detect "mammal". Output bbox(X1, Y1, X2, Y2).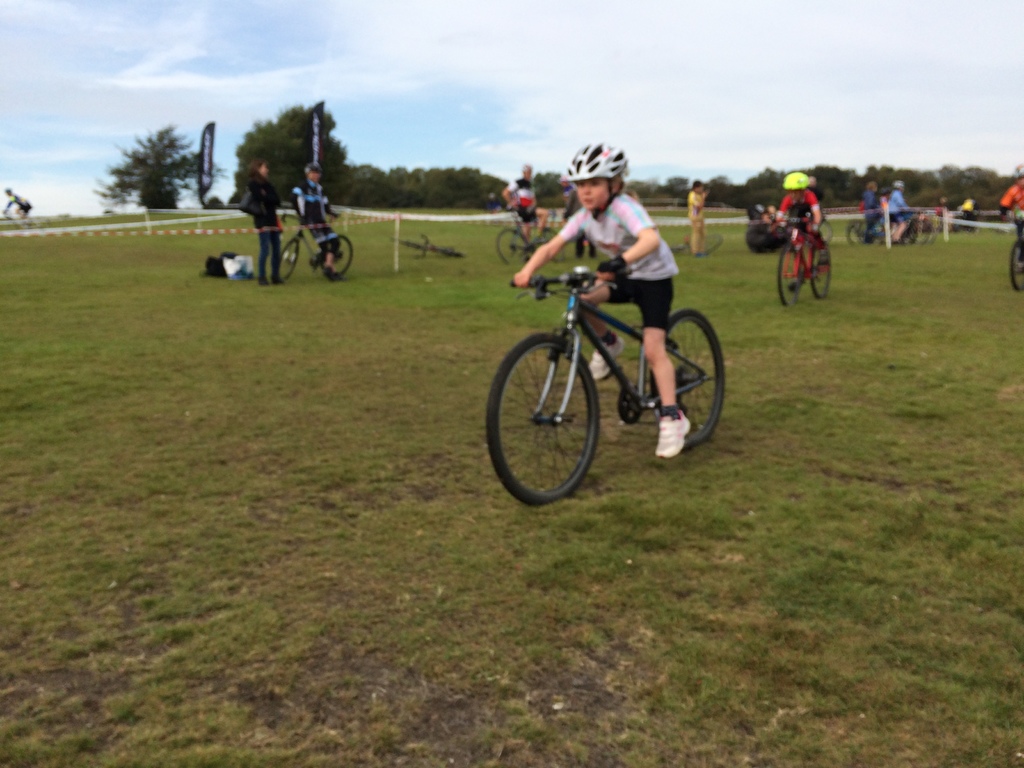
bbox(689, 179, 708, 262).
